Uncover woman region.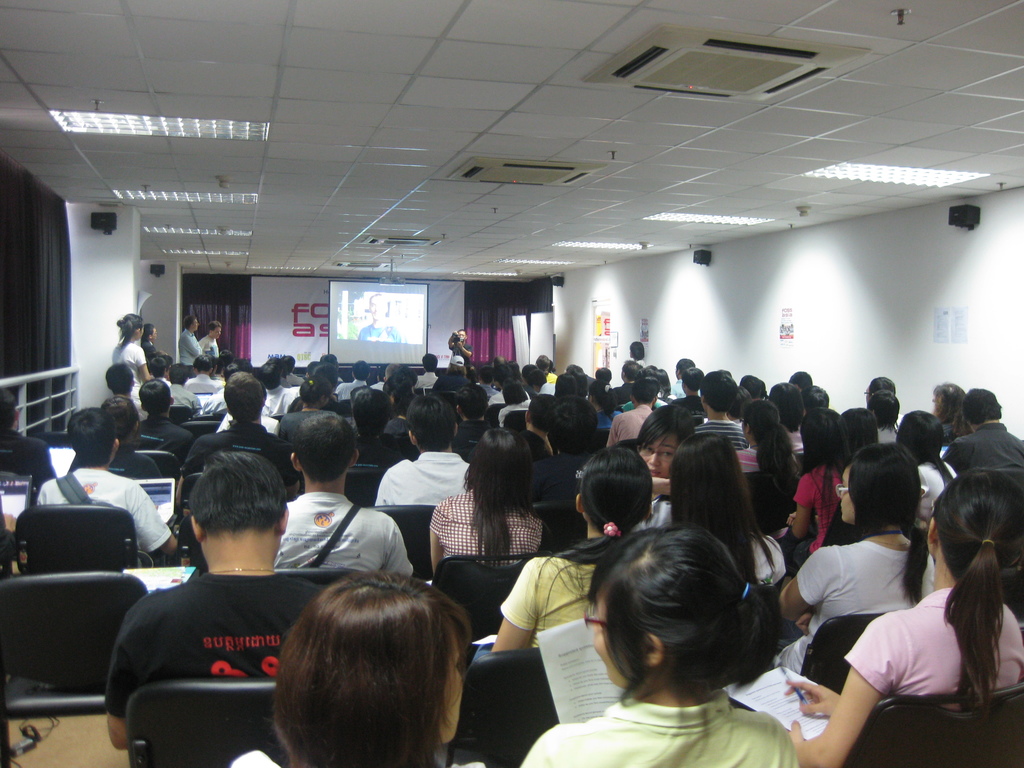
Uncovered: left=583, top=381, right=627, bottom=431.
